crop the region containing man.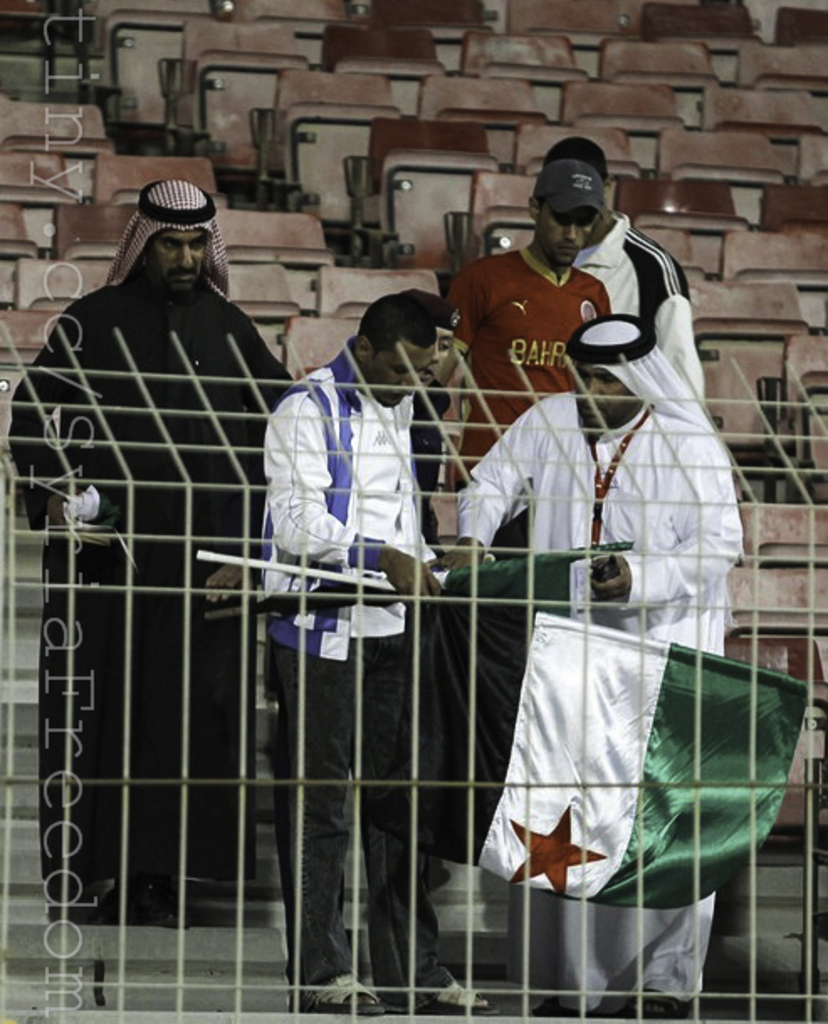
Crop region: 459:311:744:1022.
